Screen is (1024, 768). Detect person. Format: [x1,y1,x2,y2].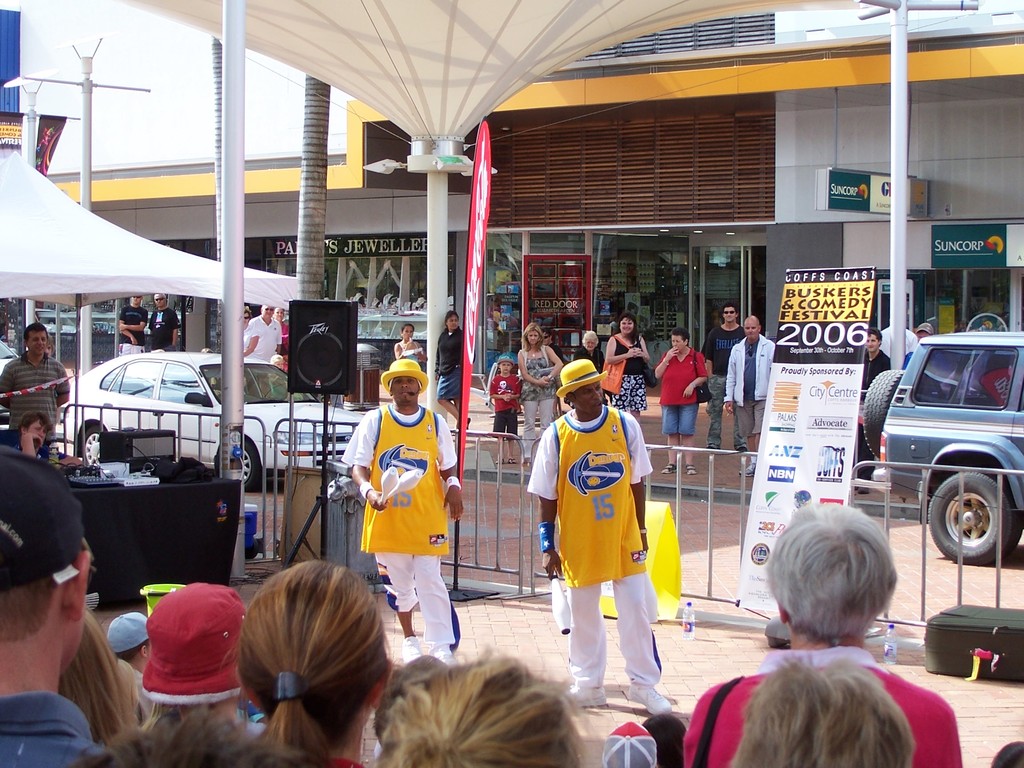
[856,329,889,488].
